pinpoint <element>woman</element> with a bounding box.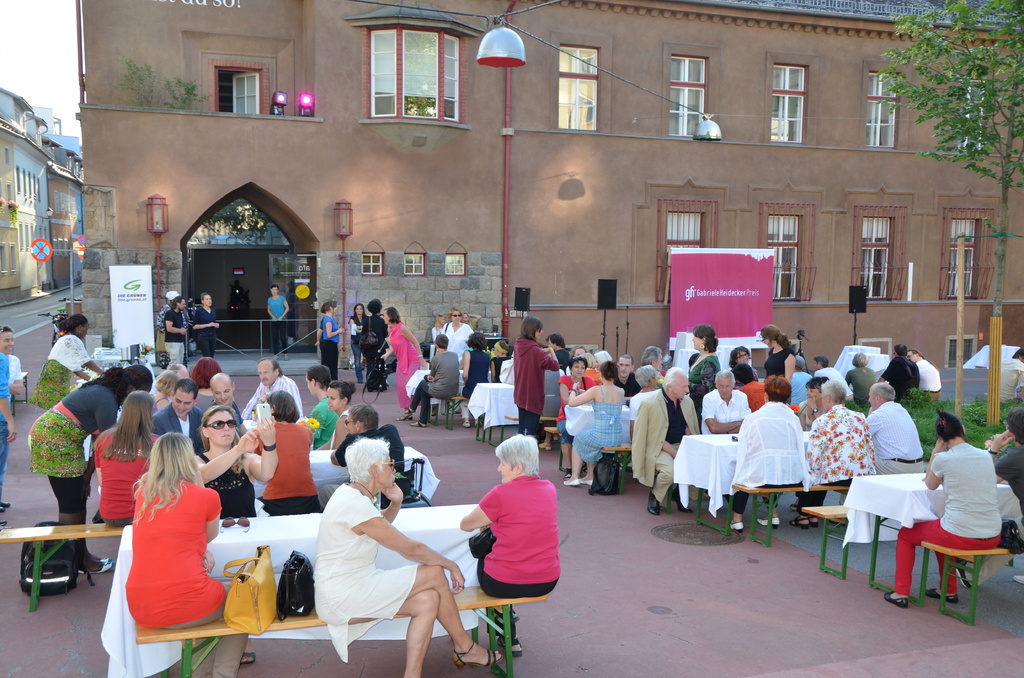
x1=95 y1=389 x2=169 y2=528.
